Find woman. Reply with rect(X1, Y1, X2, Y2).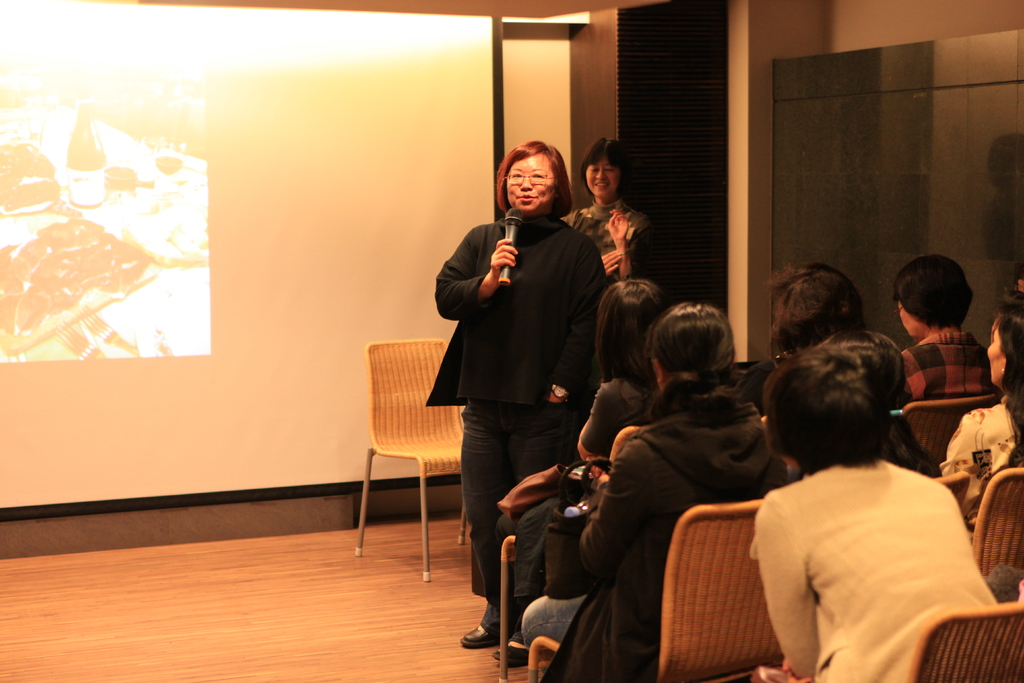
rect(504, 299, 790, 682).
